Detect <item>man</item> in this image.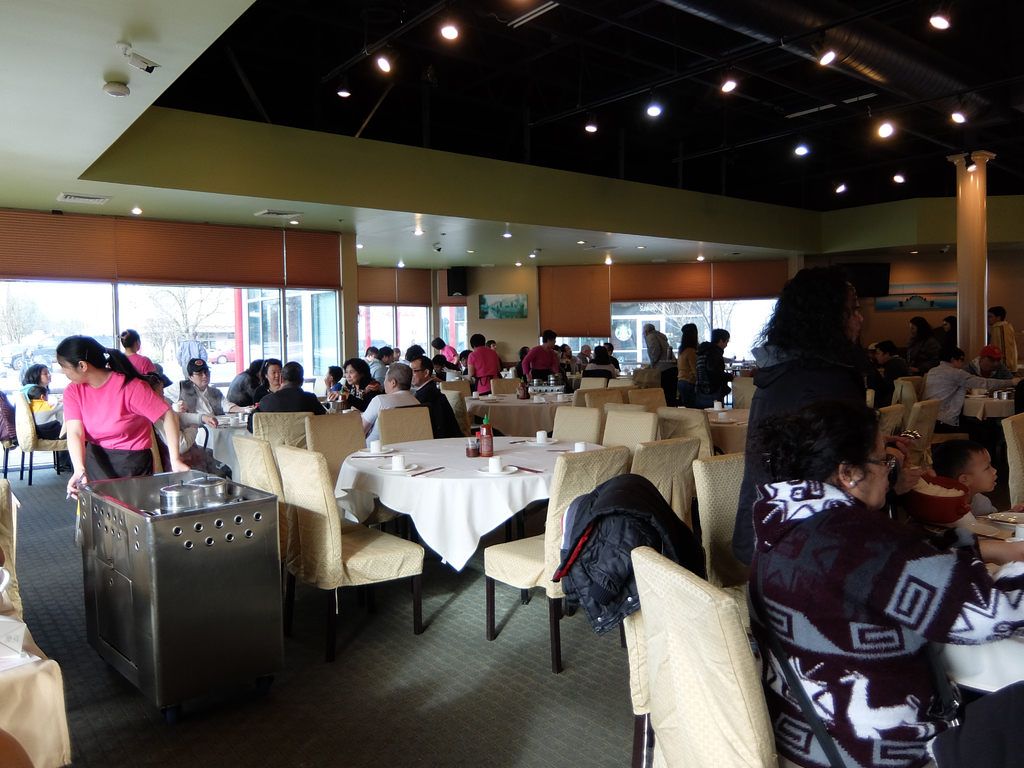
Detection: left=161, top=355, right=253, bottom=418.
